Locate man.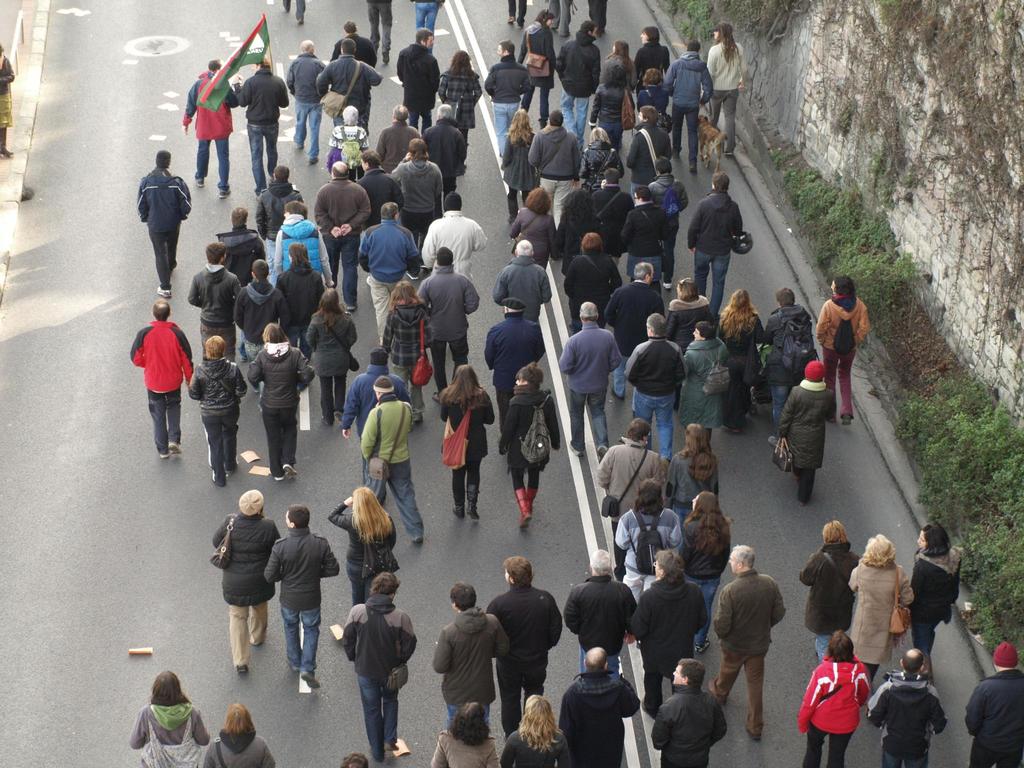
Bounding box: <region>709, 550, 792, 739</region>.
